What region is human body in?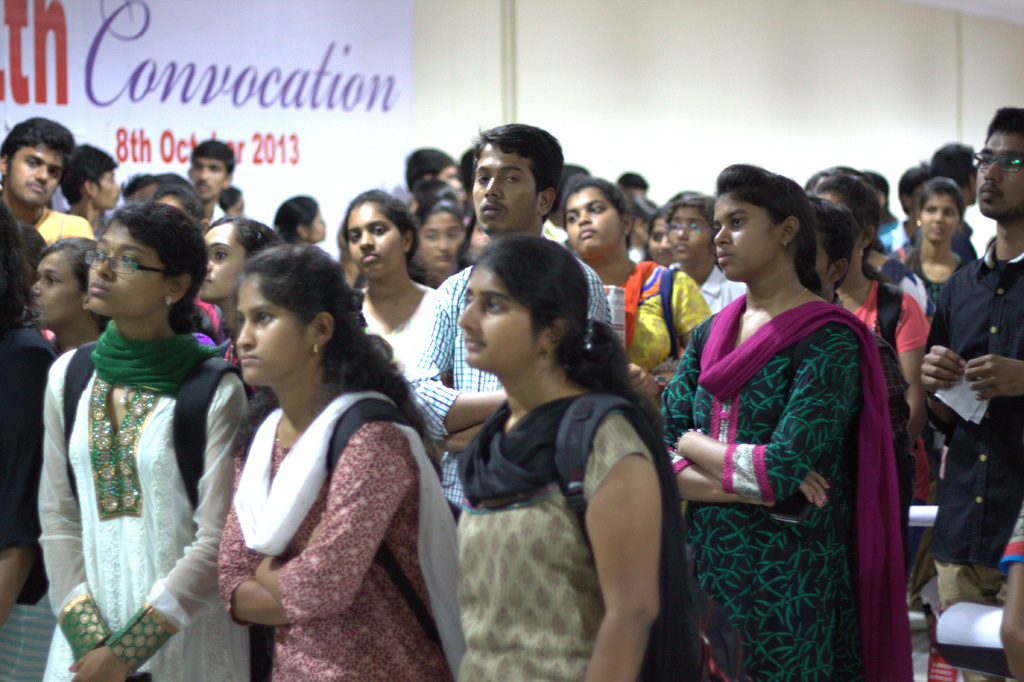
bbox=[662, 307, 865, 681].
